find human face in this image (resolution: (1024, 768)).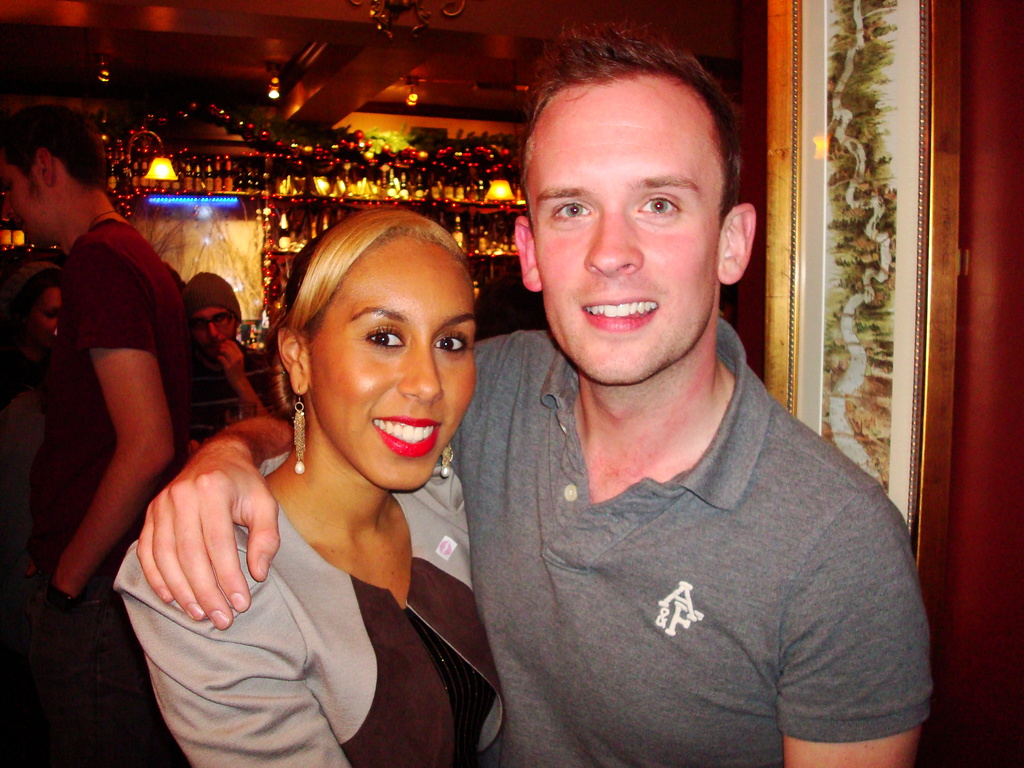
(left=0, top=161, right=63, bottom=256).
